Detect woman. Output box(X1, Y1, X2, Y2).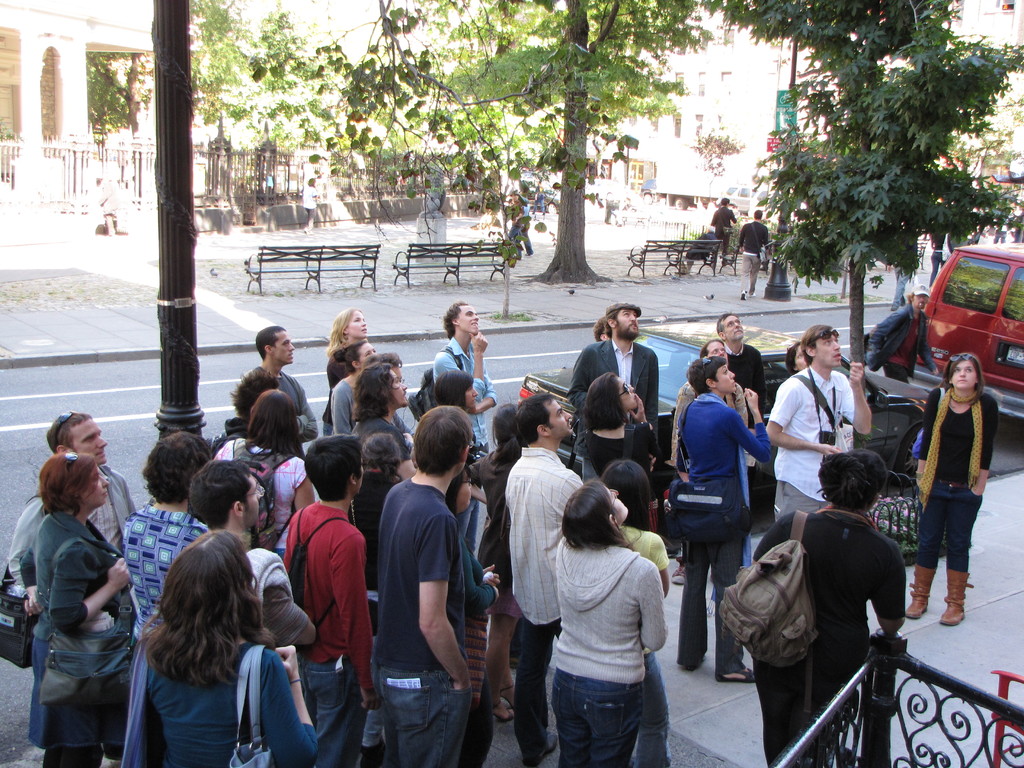
box(122, 527, 319, 767).
